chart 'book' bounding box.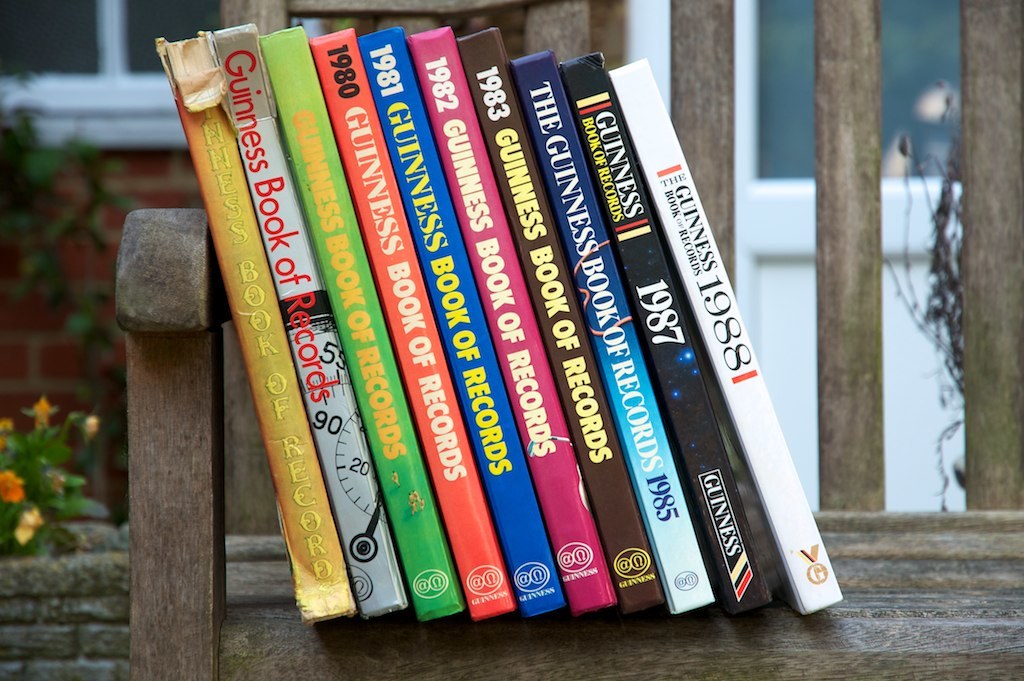
Charted: {"x1": 509, "y1": 50, "x2": 722, "y2": 617}.
